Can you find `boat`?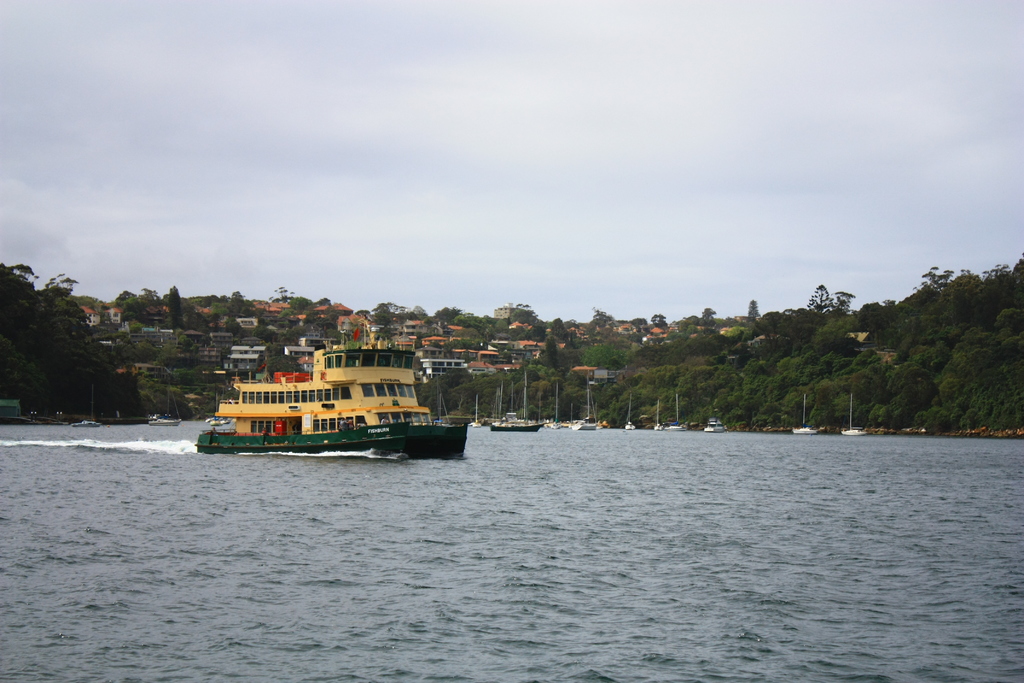
Yes, bounding box: region(653, 400, 662, 430).
